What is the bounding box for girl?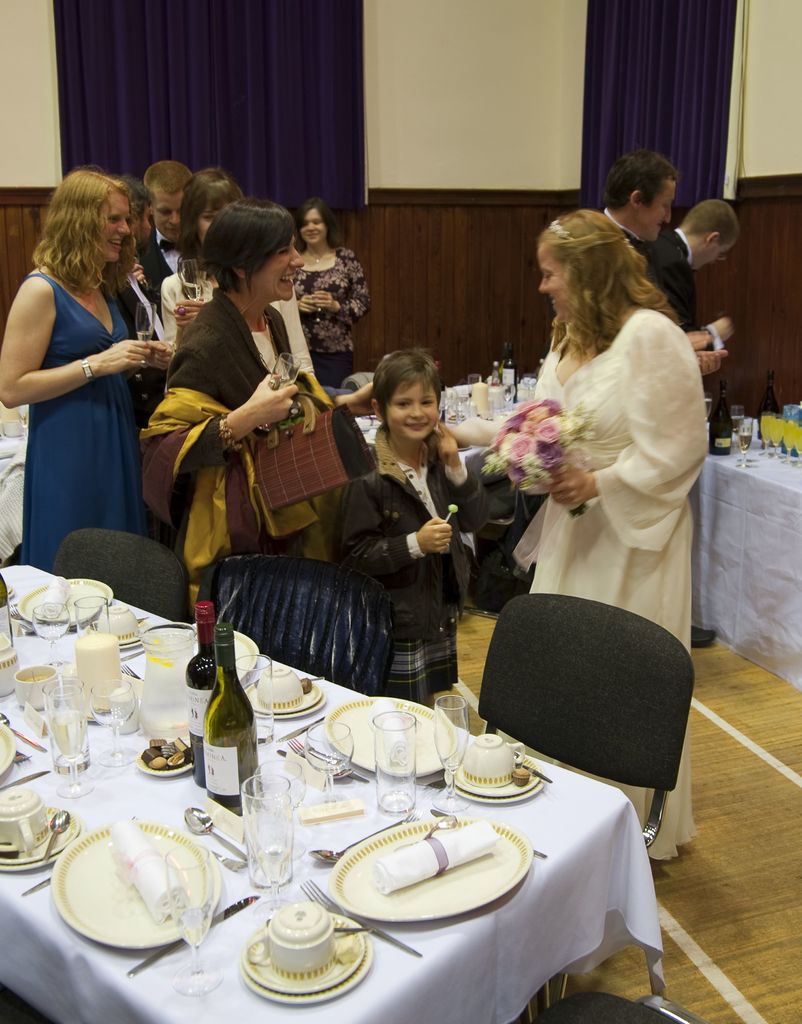
<region>162, 168, 331, 401</region>.
